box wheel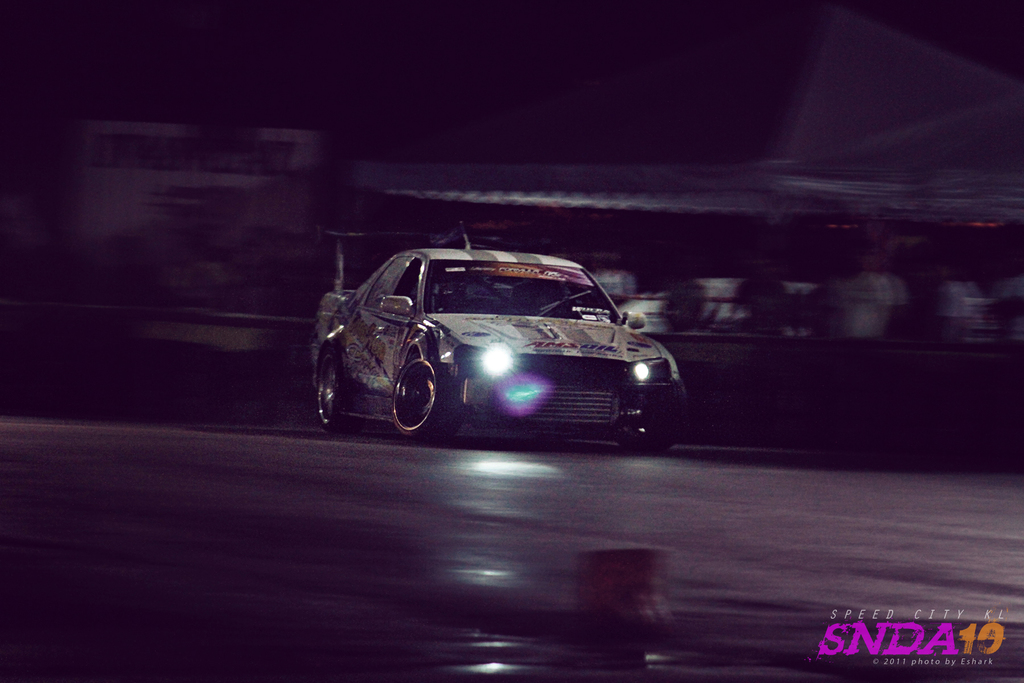
(392, 356, 442, 435)
